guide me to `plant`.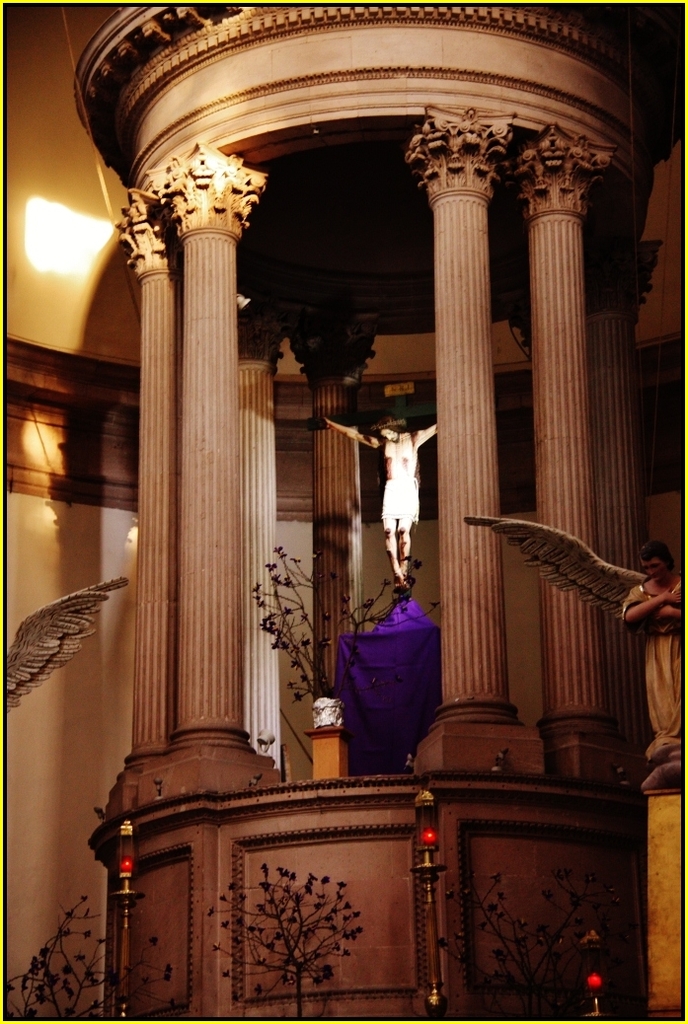
Guidance: bbox(6, 890, 179, 1019).
